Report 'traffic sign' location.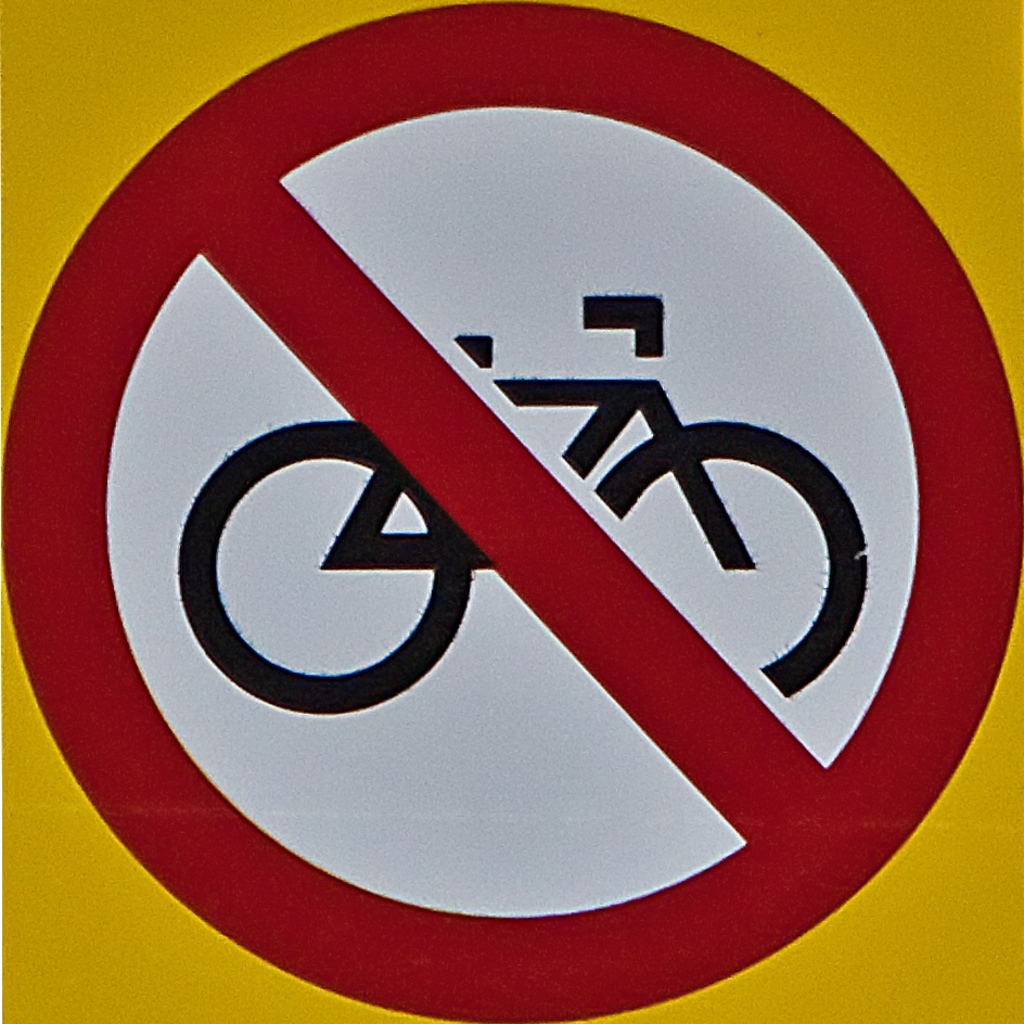
Report: pyautogui.locateOnScreen(0, 0, 1023, 1023).
